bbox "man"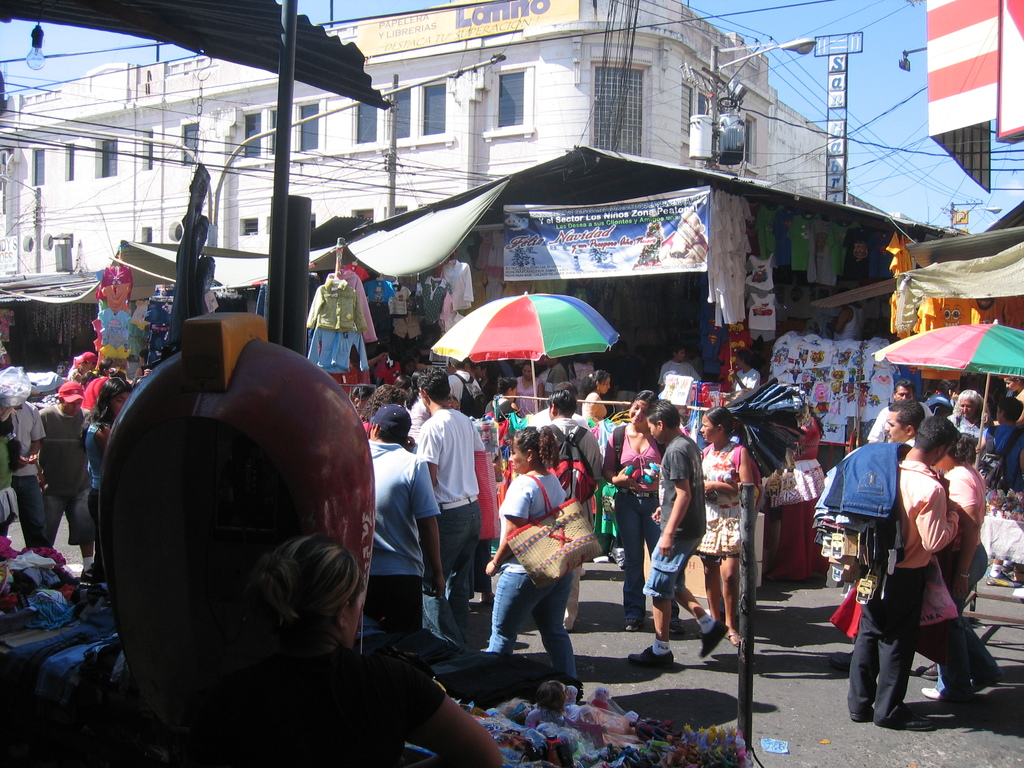
locate(40, 381, 100, 572)
